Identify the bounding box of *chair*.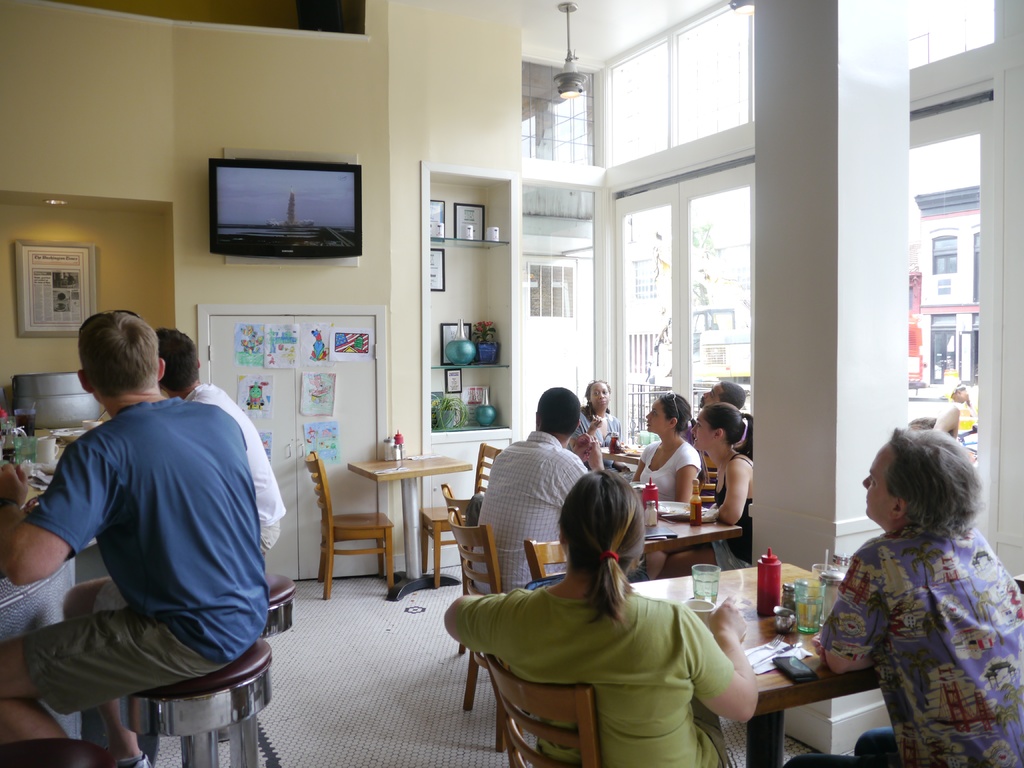
433, 477, 481, 652.
